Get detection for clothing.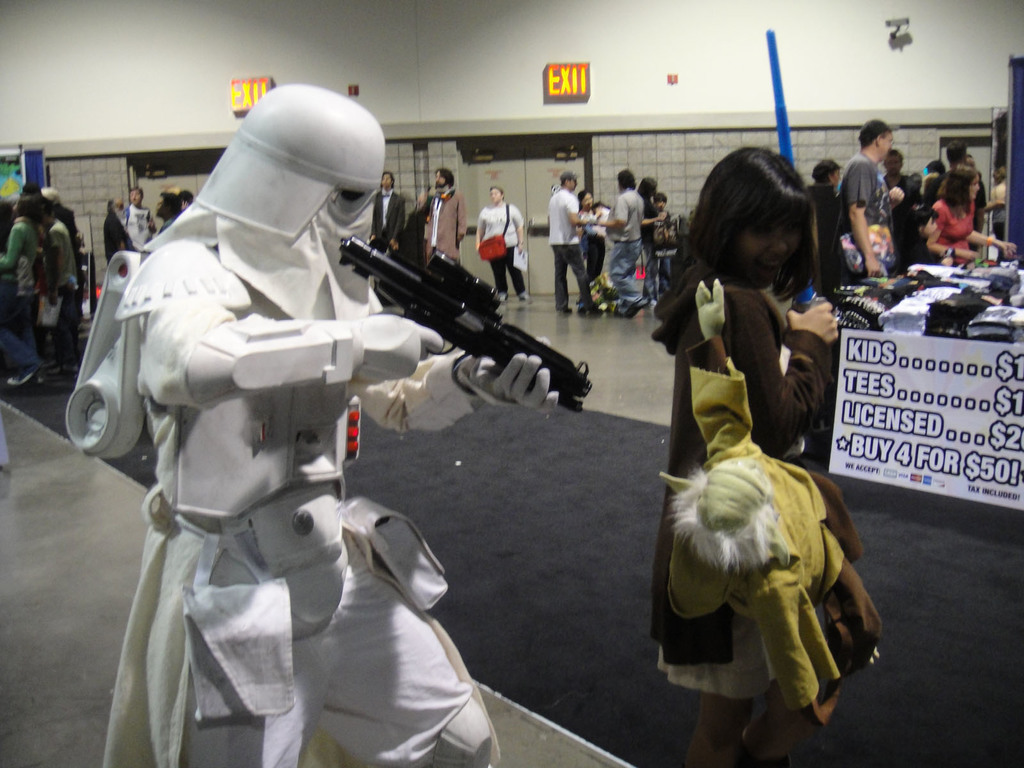
Detection: BBox(895, 184, 911, 264).
